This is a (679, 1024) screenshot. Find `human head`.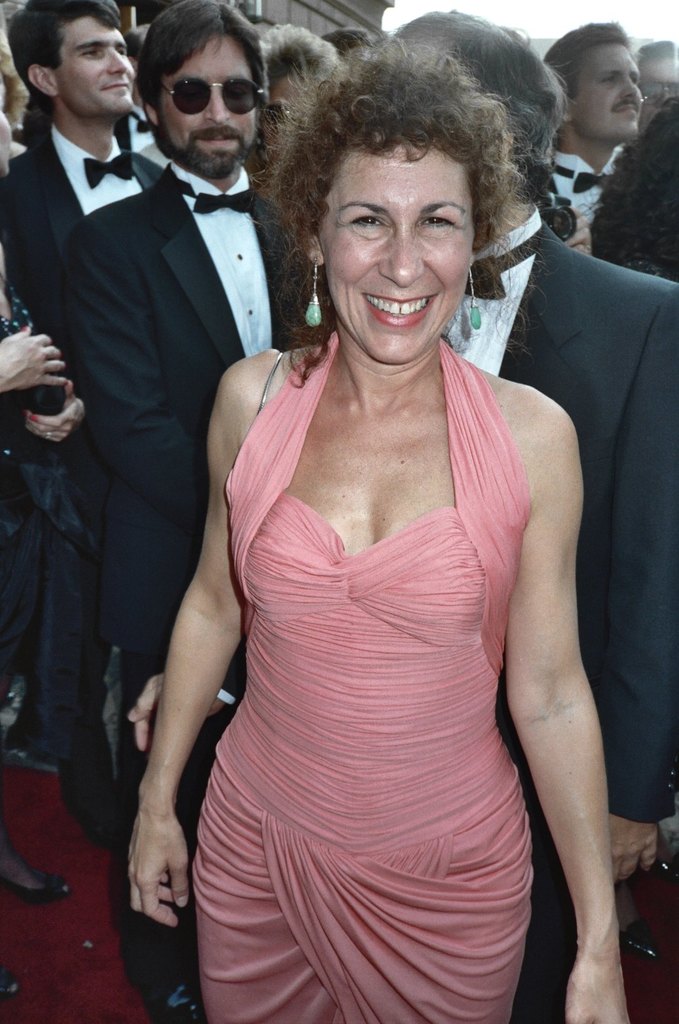
Bounding box: x1=126 y1=23 x2=154 y2=67.
